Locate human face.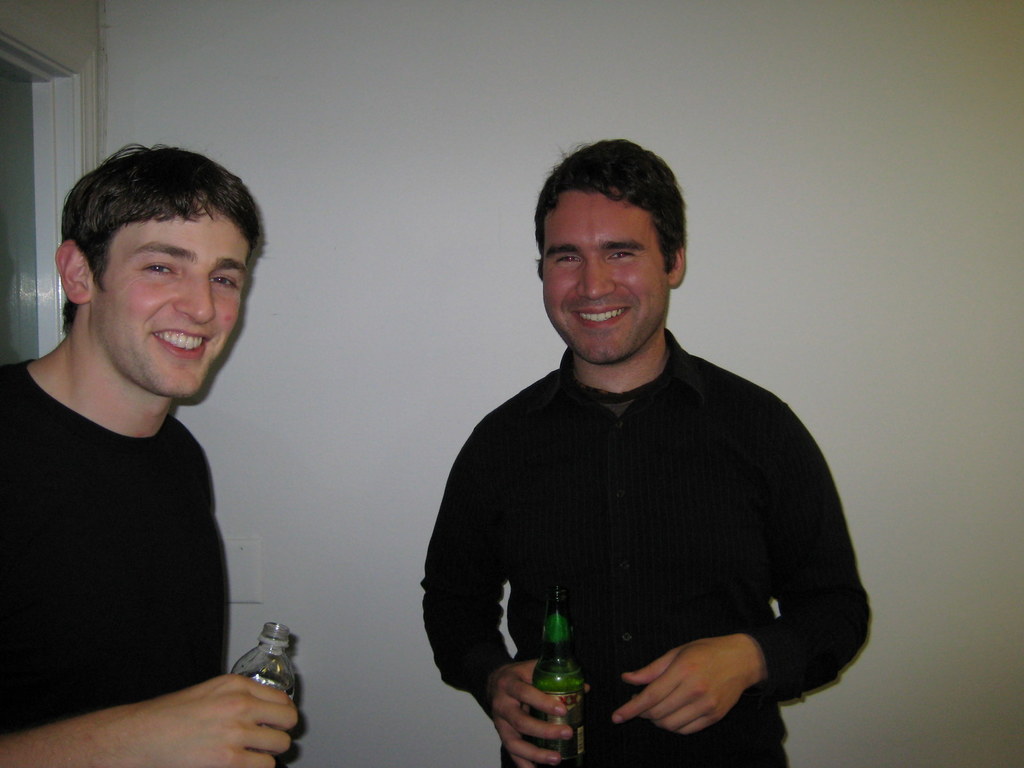
Bounding box: 95, 206, 252, 402.
